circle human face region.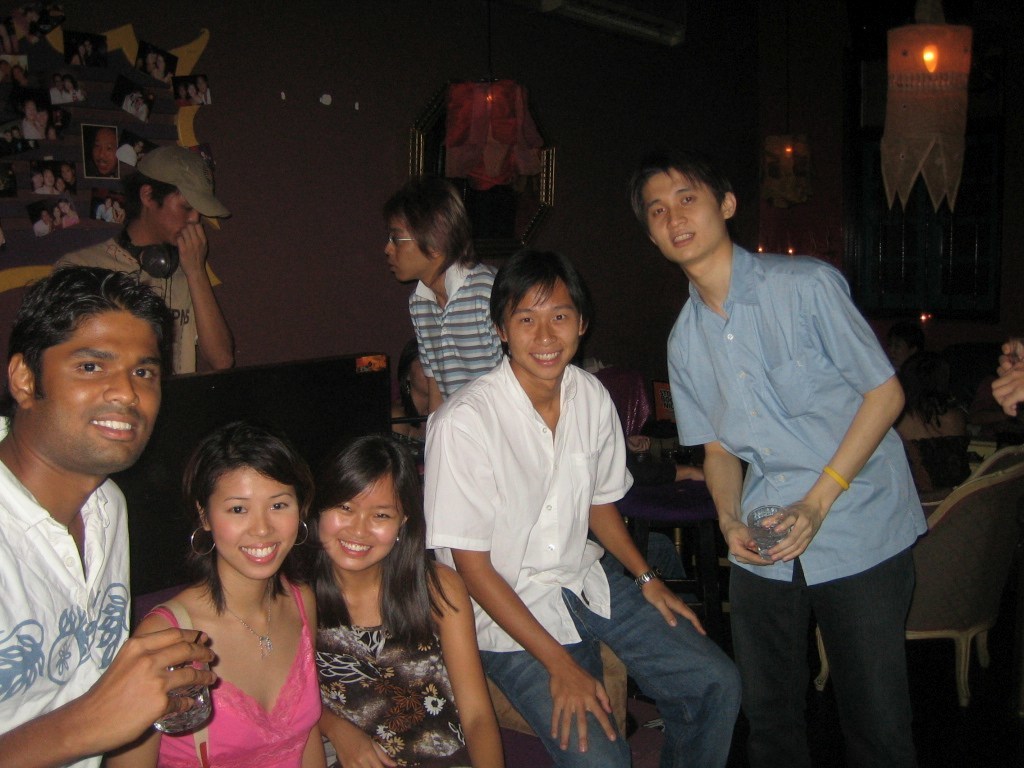
Region: x1=89 y1=133 x2=116 y2=173.
